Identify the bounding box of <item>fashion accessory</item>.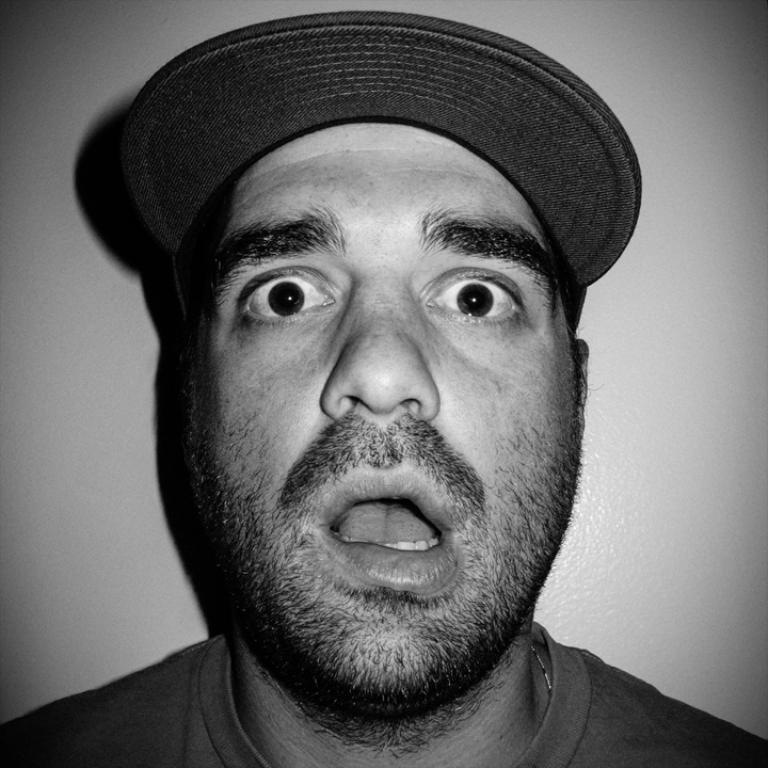
<region>529, 637, 554, 699</region>.
